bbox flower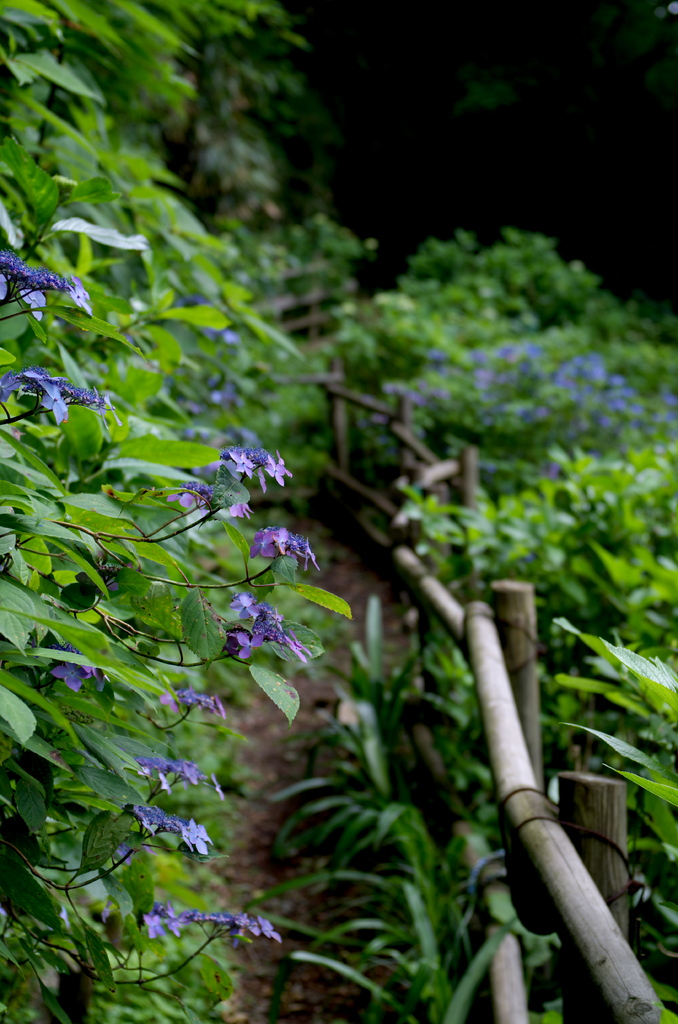
pyautogui.locateOnScreen(173, 479, 252, 514)
